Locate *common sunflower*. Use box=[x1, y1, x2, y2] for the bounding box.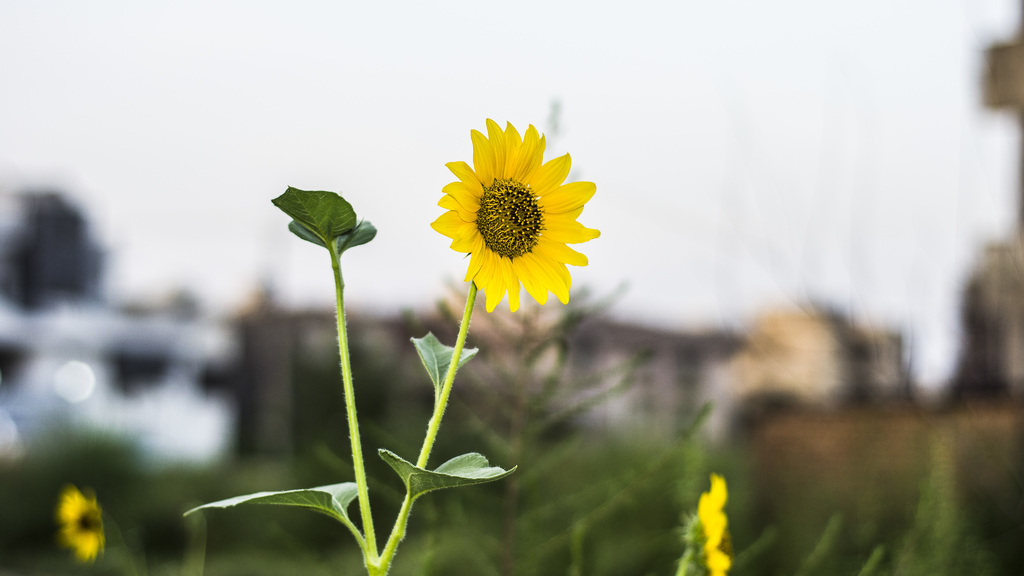
box=[679, 468, 734, 575].
